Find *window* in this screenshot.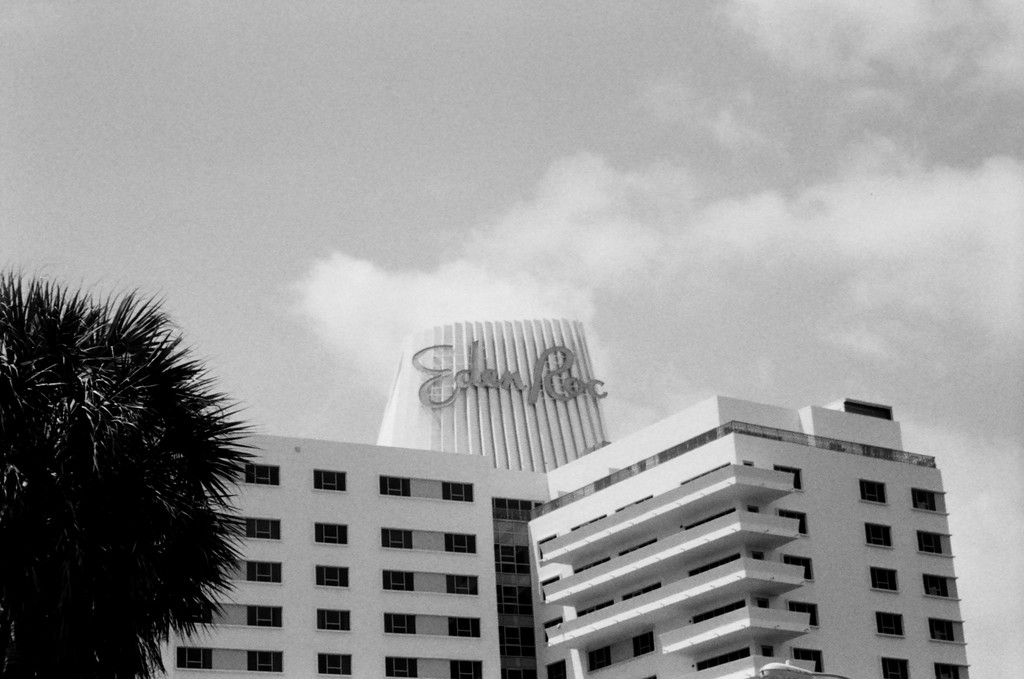
The bounding box for *window* is region(244, 518, 281, 541).
